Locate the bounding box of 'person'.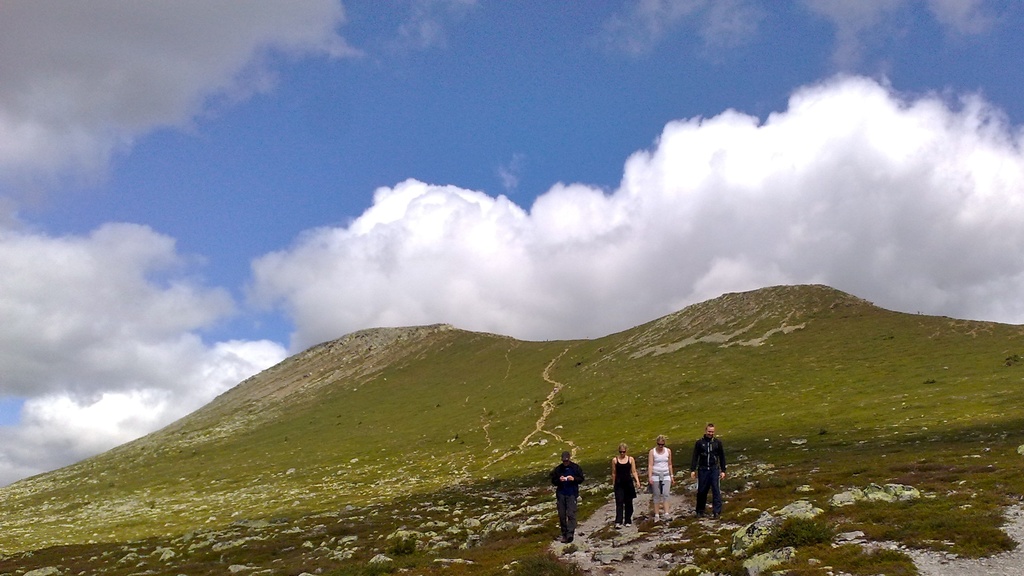
Bounding box: 689,426,728,519.
